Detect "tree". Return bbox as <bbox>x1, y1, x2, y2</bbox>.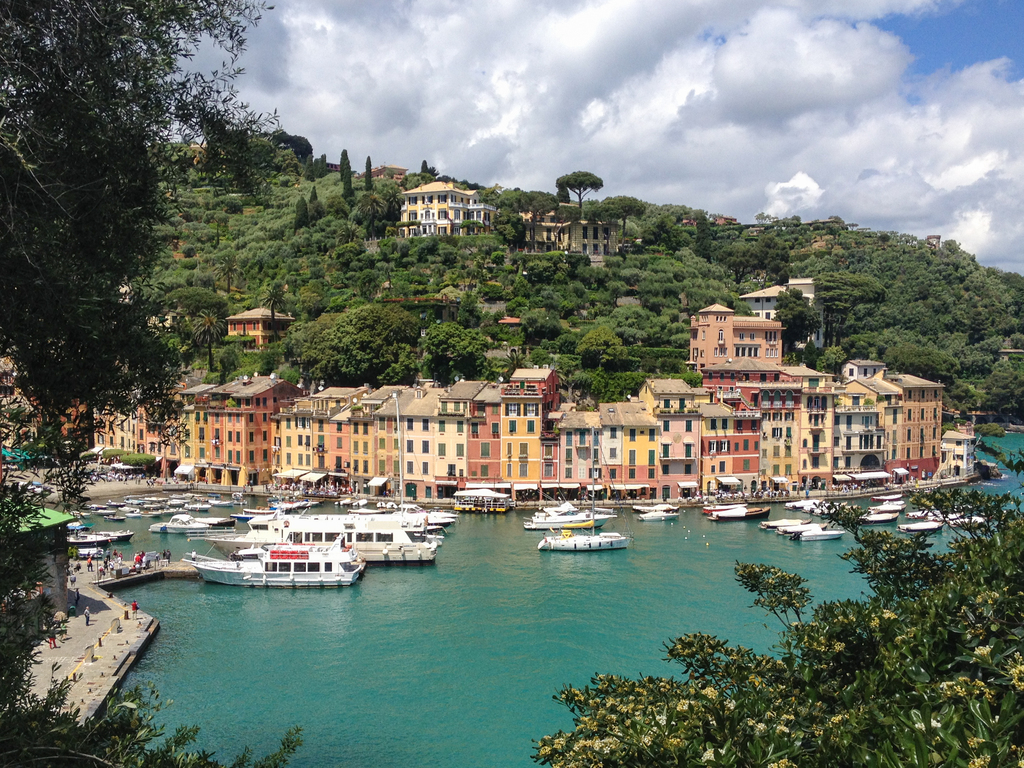
<bbox>534, 479, 1023, 767</bbox>.
